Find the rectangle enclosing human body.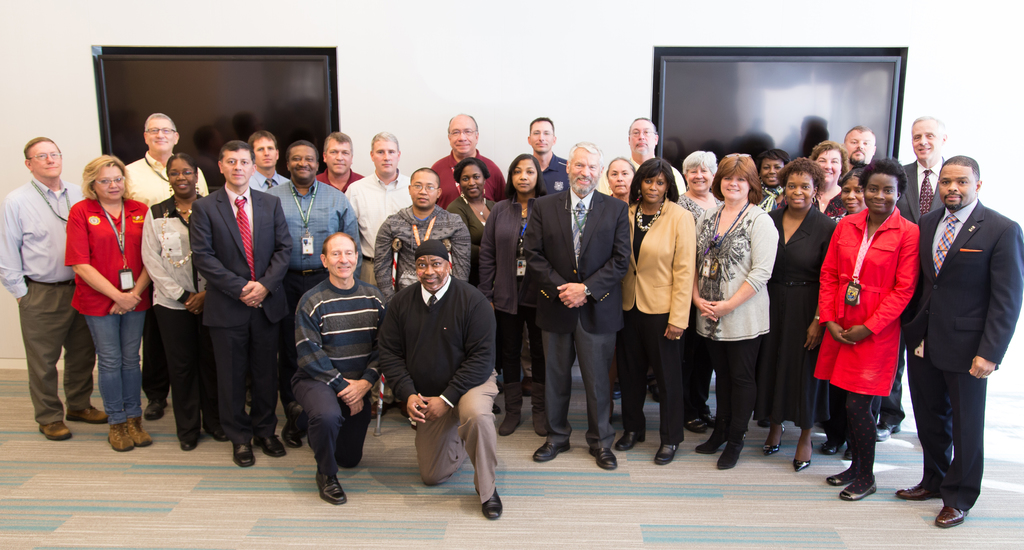
890,118,952,223.
